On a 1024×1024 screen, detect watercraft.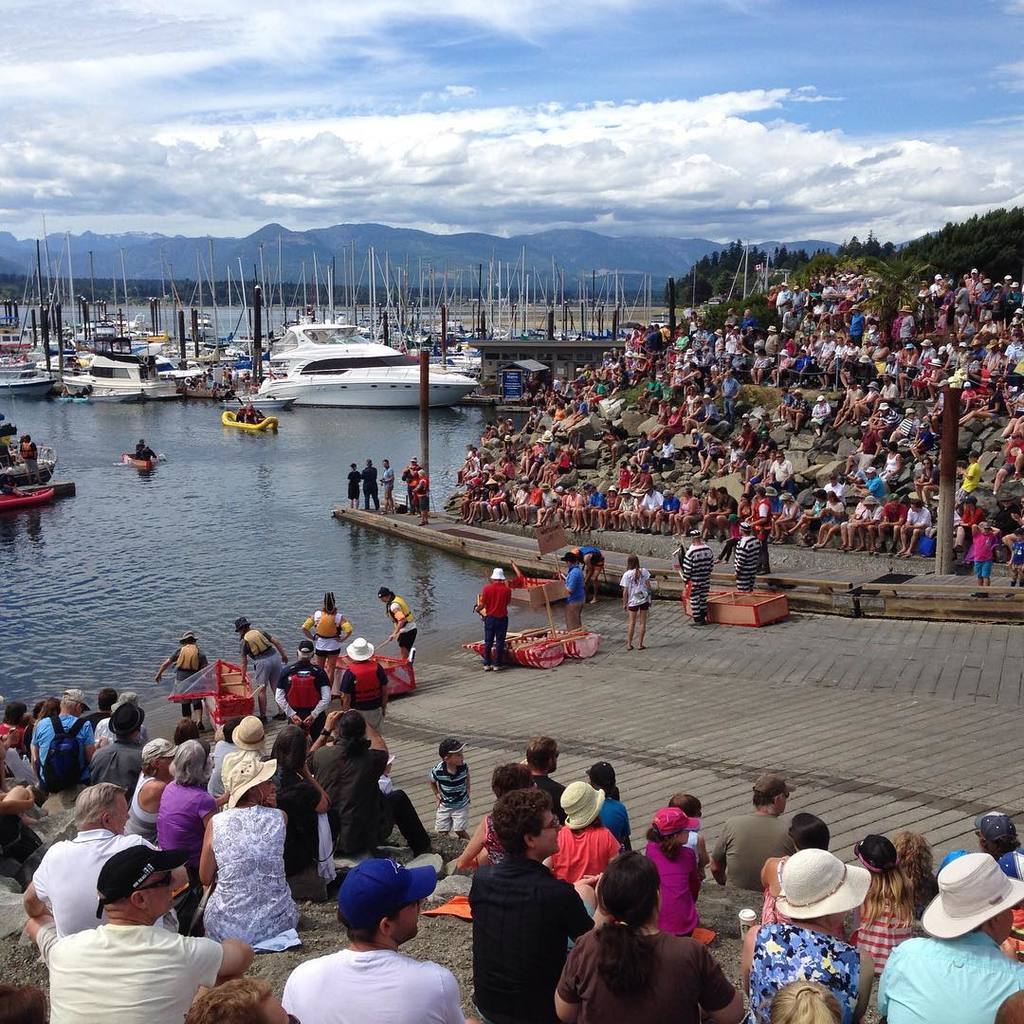
BBox(0, 475, 68, 506).
